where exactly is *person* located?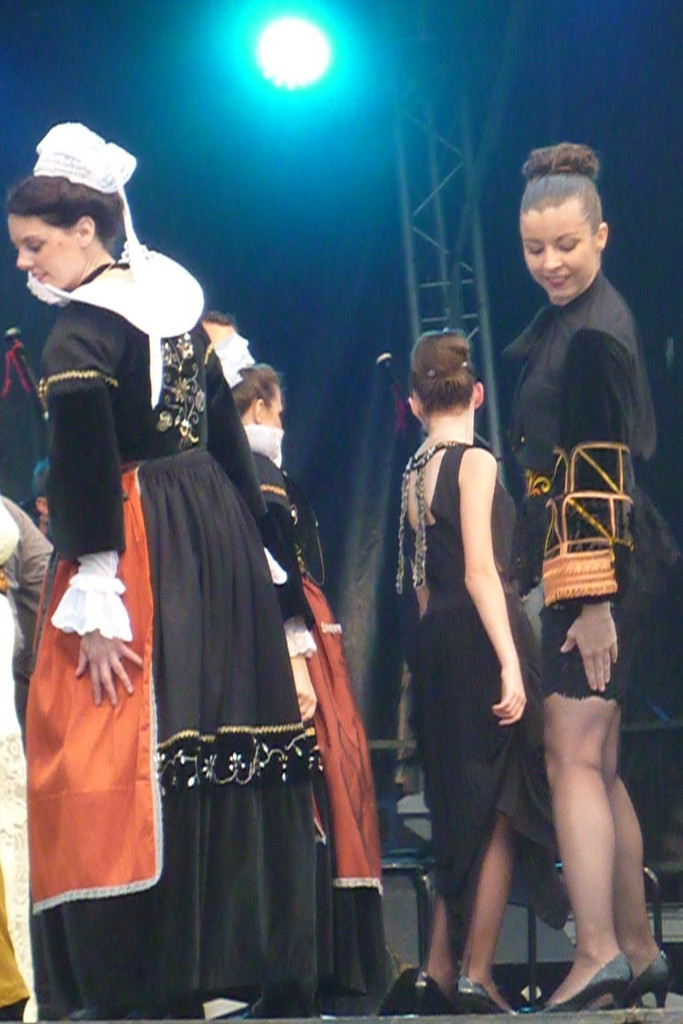
Its bounding box is l=6, t=120, r=319, b=1012.
